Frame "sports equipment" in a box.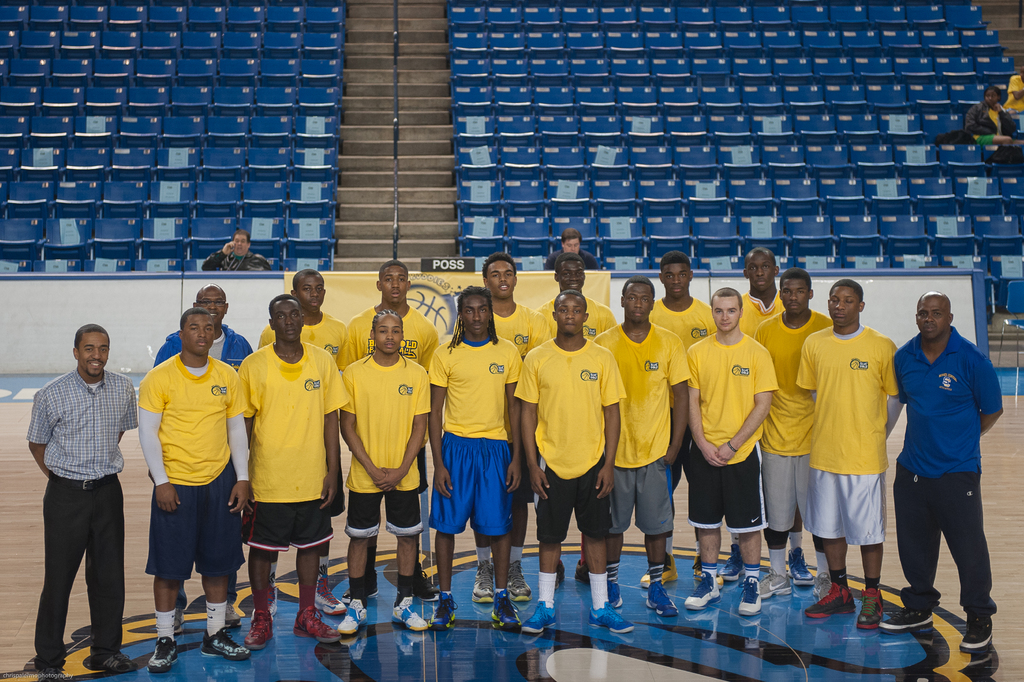
pyautogui.locateOnScreen(605, 581, 622, 604).
